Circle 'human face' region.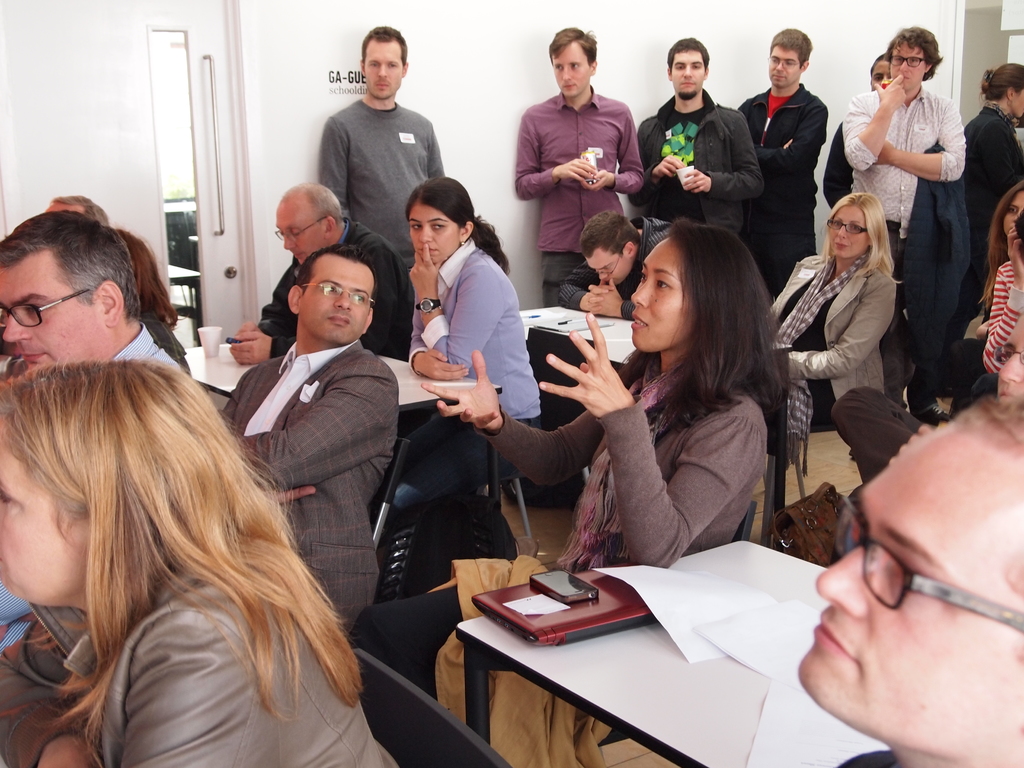
Region: select_region(673, 50, 703, 98).
